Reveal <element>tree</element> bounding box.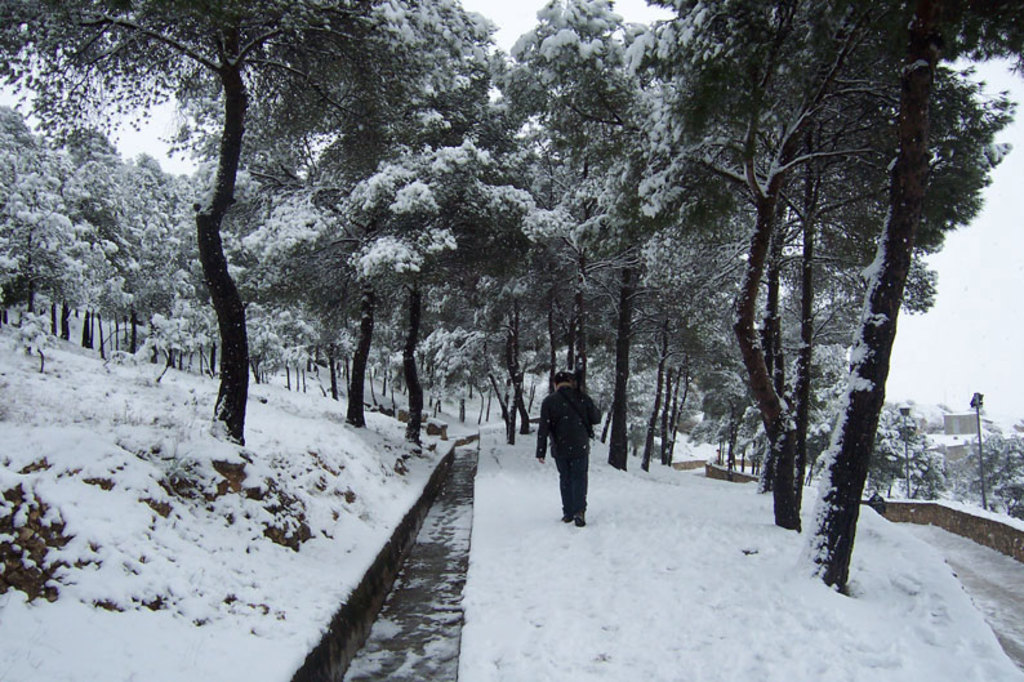
Revealed: bbox(471, 3, 640, 464).
